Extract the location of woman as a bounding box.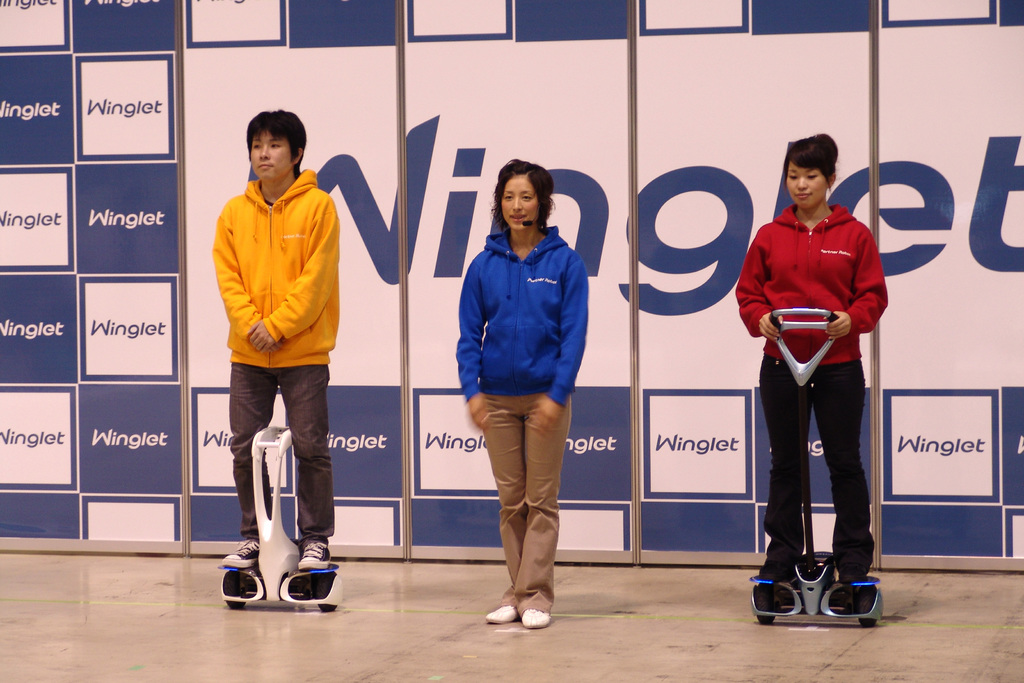
(x1=755, y1=134, x2=890, y2=583).
